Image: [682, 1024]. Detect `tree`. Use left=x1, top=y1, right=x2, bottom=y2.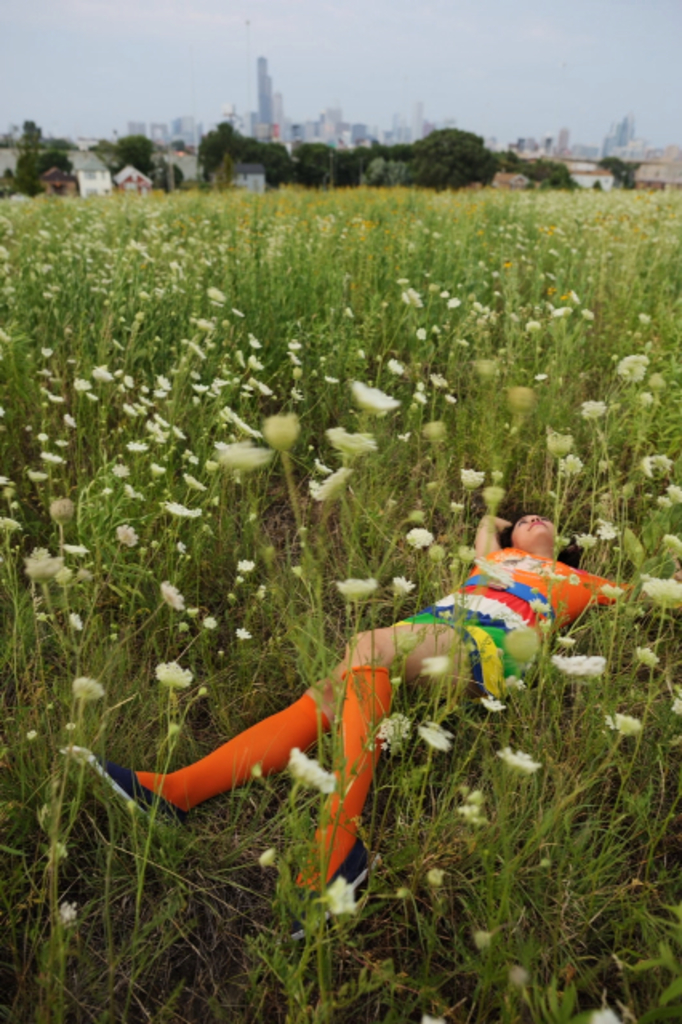
left=0, top=163, right=91, bottom=197.
